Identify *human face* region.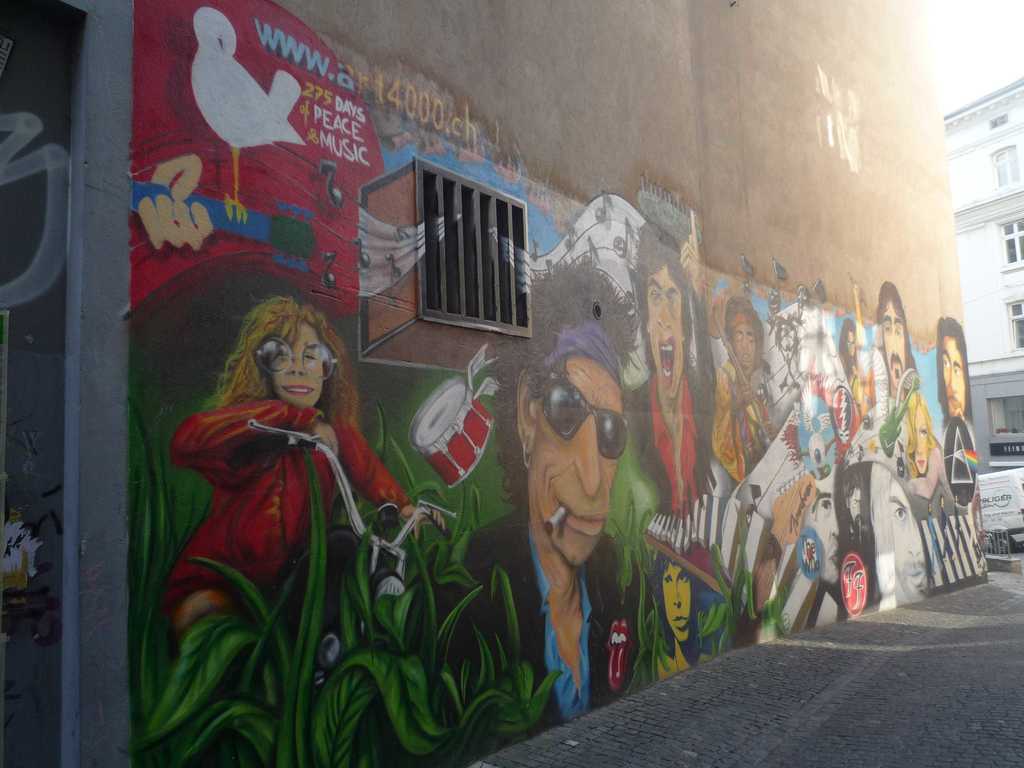
Region: {"left": 941, "top": 339, "right": 974, "bottom": 415}.
